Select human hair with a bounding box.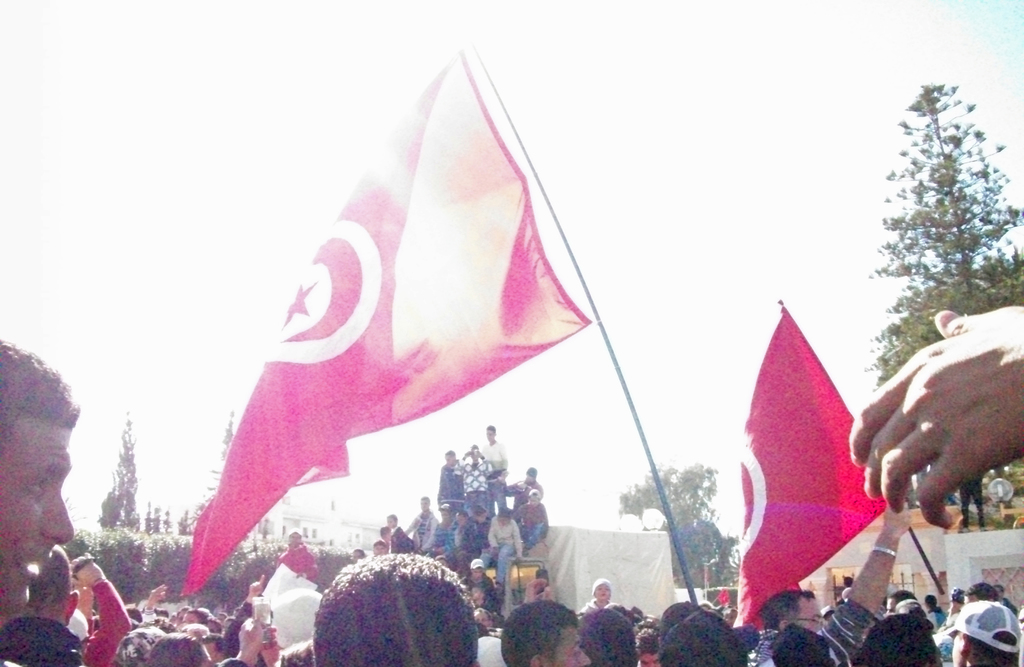
bbox=[963, 584, 1000, 601].
